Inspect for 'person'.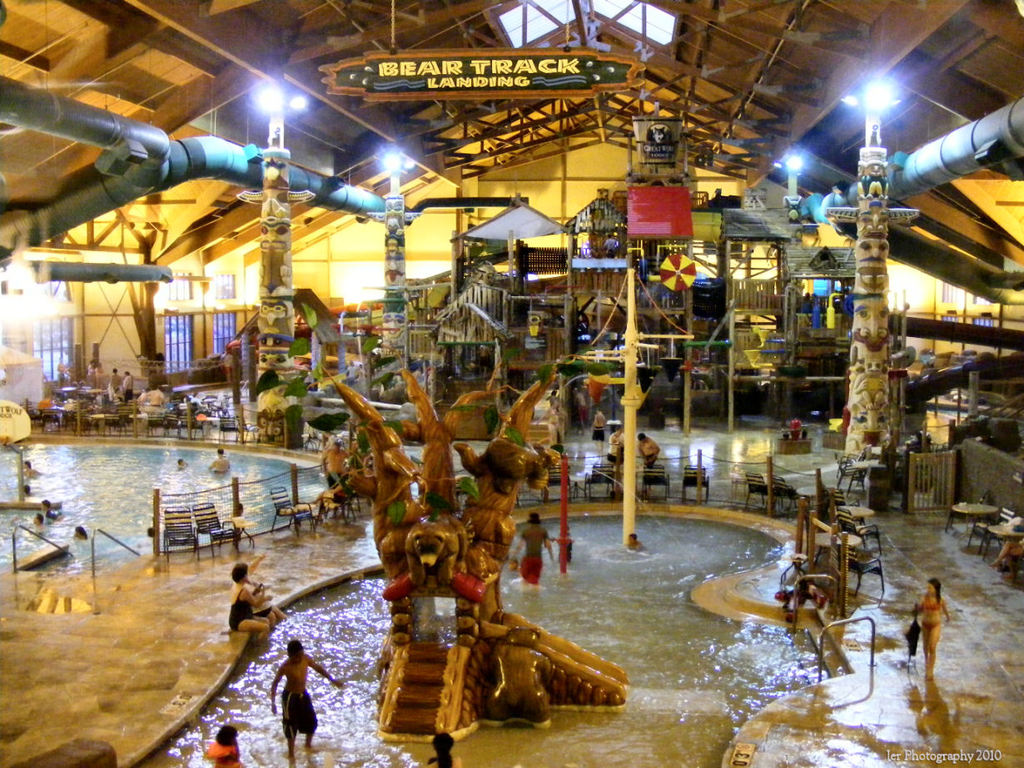
Inspection: pyautogui.locateOnScreen(637, 432, 663, 464).
